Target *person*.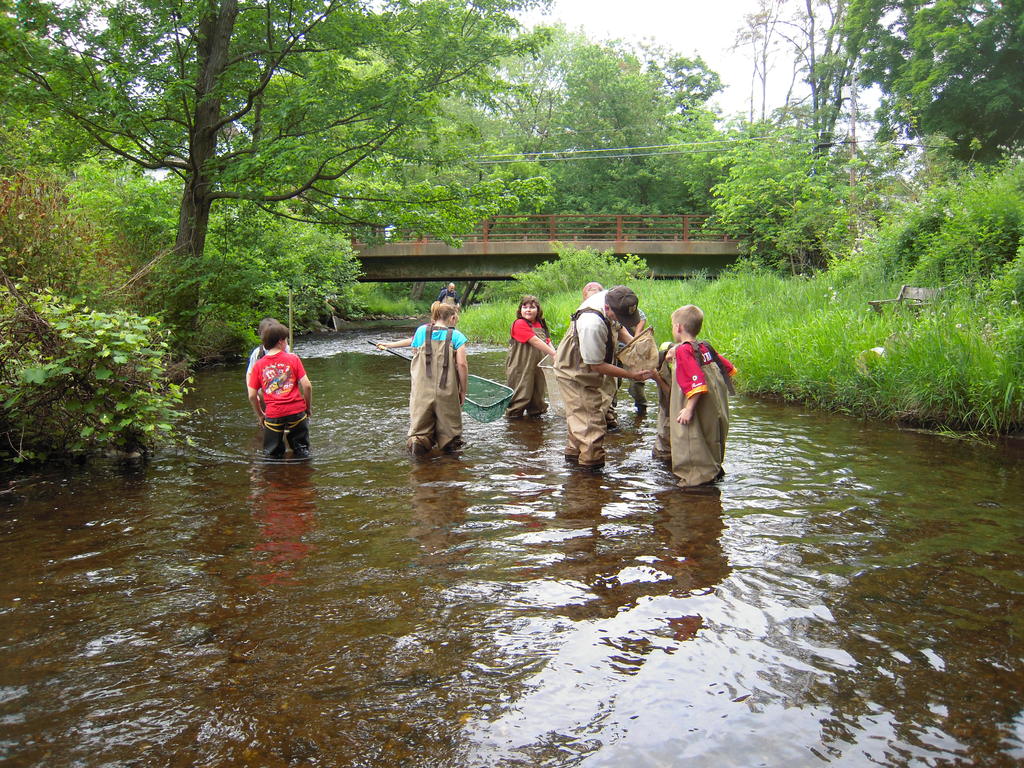
Target region: bbox(573, 278, 609, 299).
